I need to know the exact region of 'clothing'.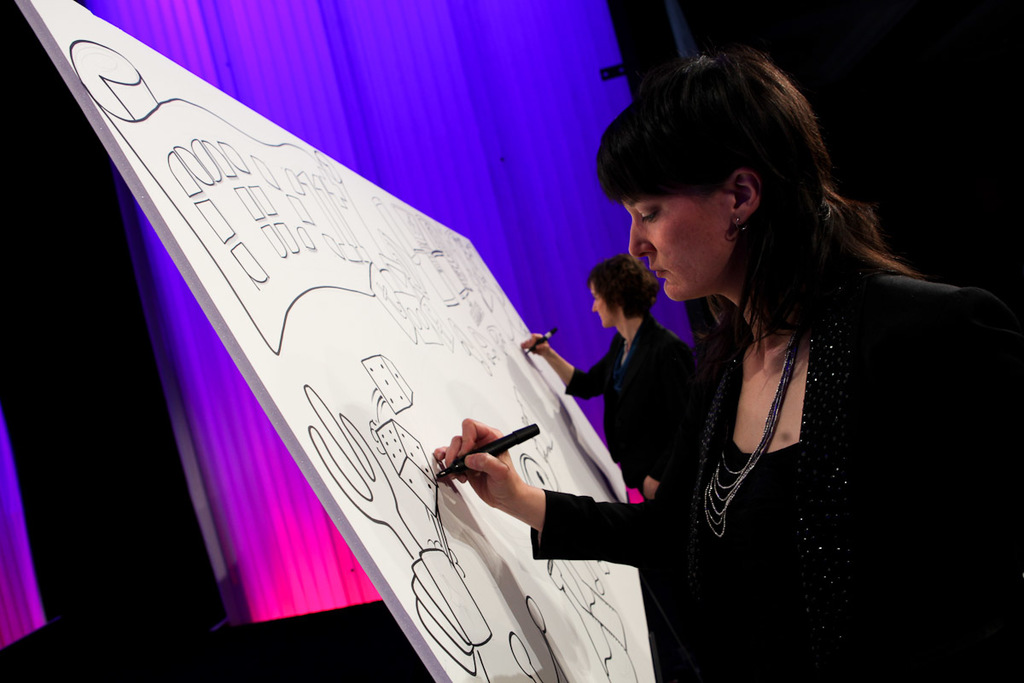
Region: 566/318/701/513.
